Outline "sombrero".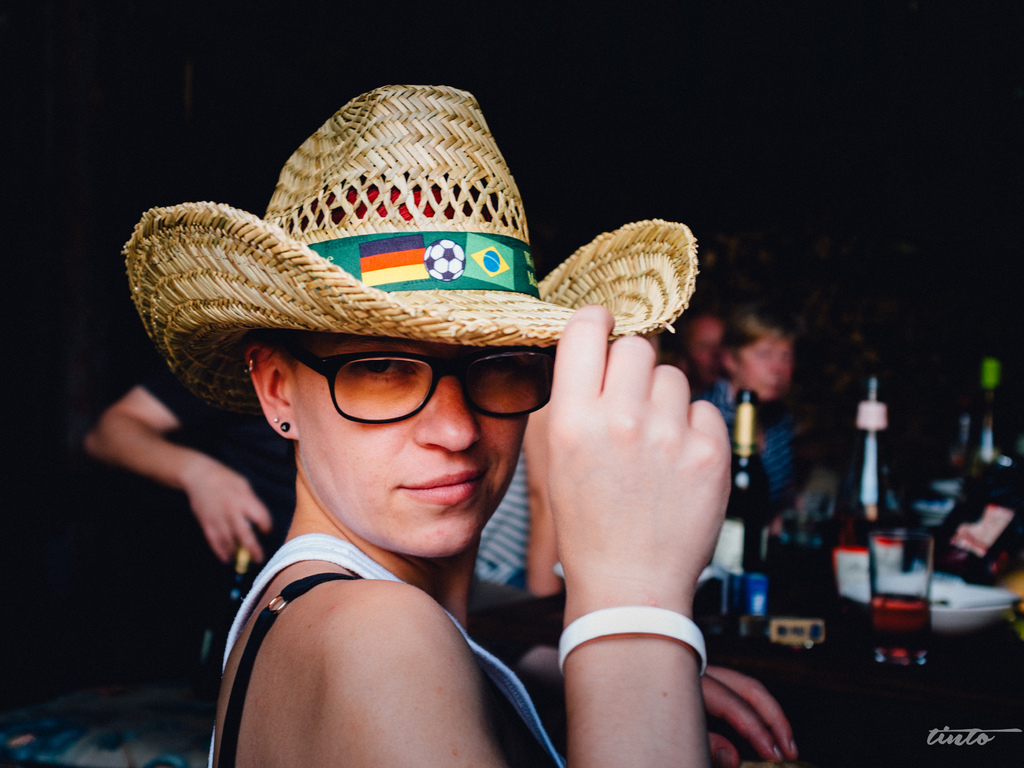
Outline: (x1=124, y1=80, x2=698, y2=421).
